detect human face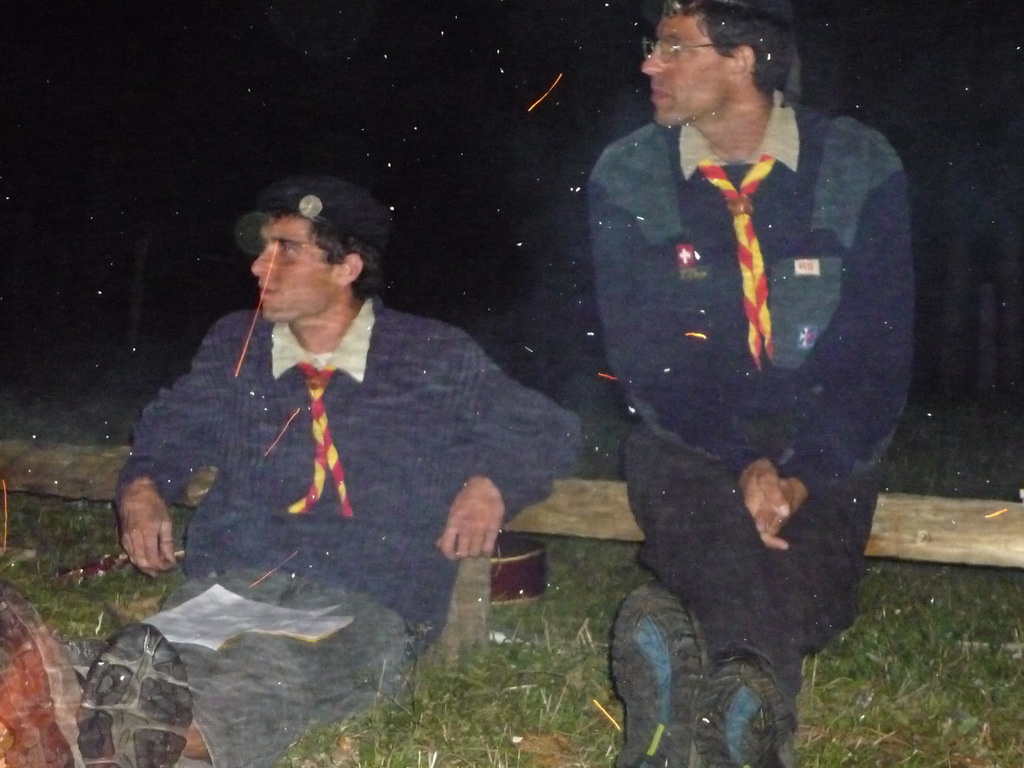
250, 217, 333, 317
